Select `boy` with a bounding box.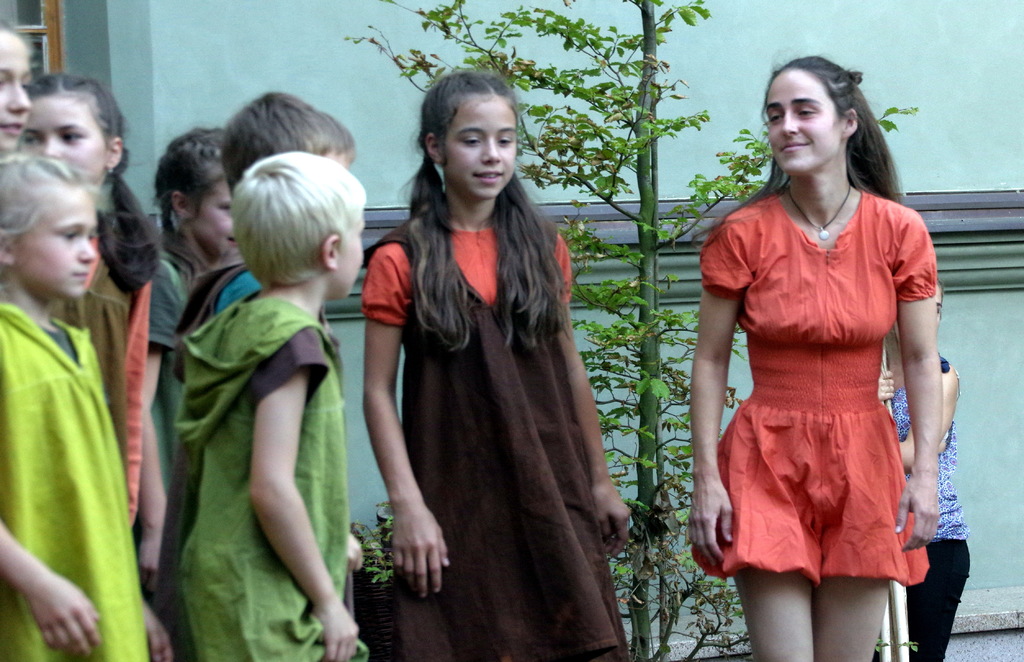
box(148, 84, 355, 661).
